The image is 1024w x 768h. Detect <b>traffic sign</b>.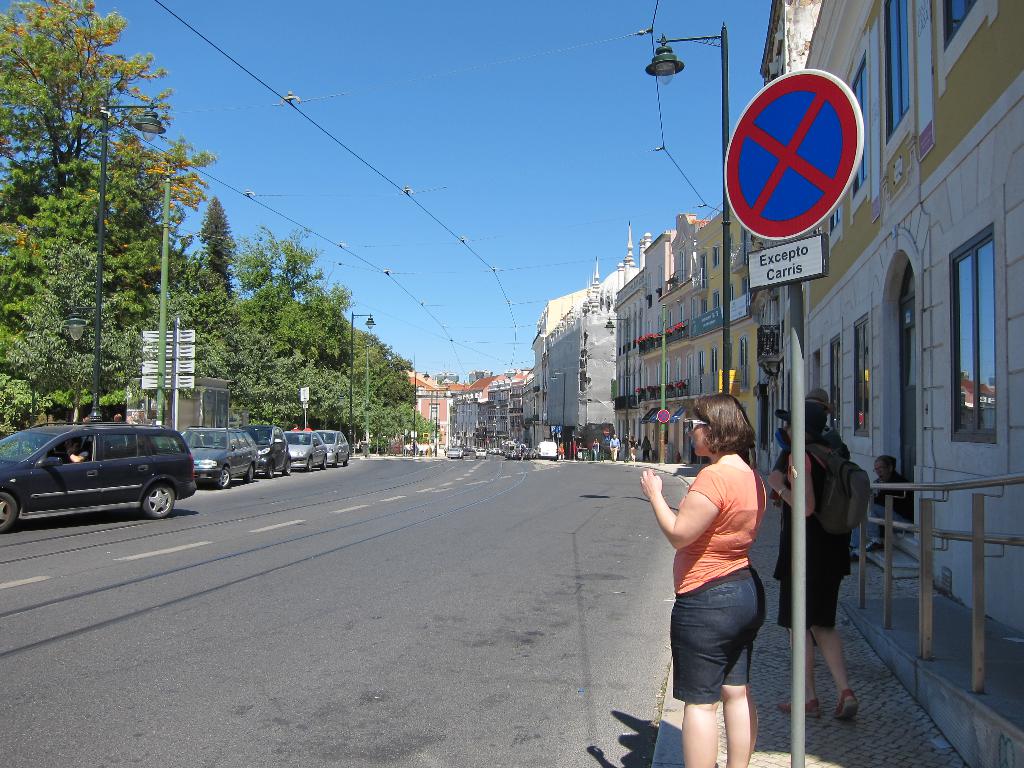
Detection: left=724, top=68, right=865, bottom=245.
